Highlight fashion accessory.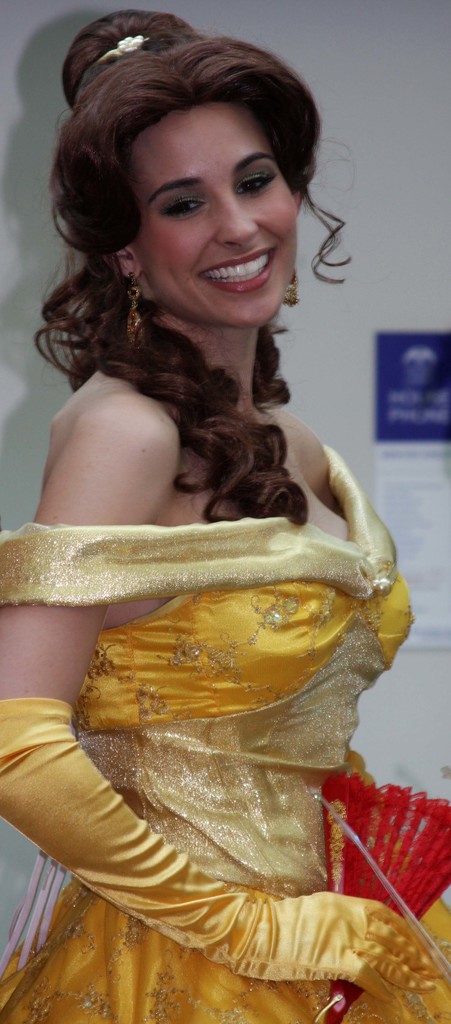
Highlighted region: {"x1": 76, "y1": 37, "x2": 188, "y2": 93}.
